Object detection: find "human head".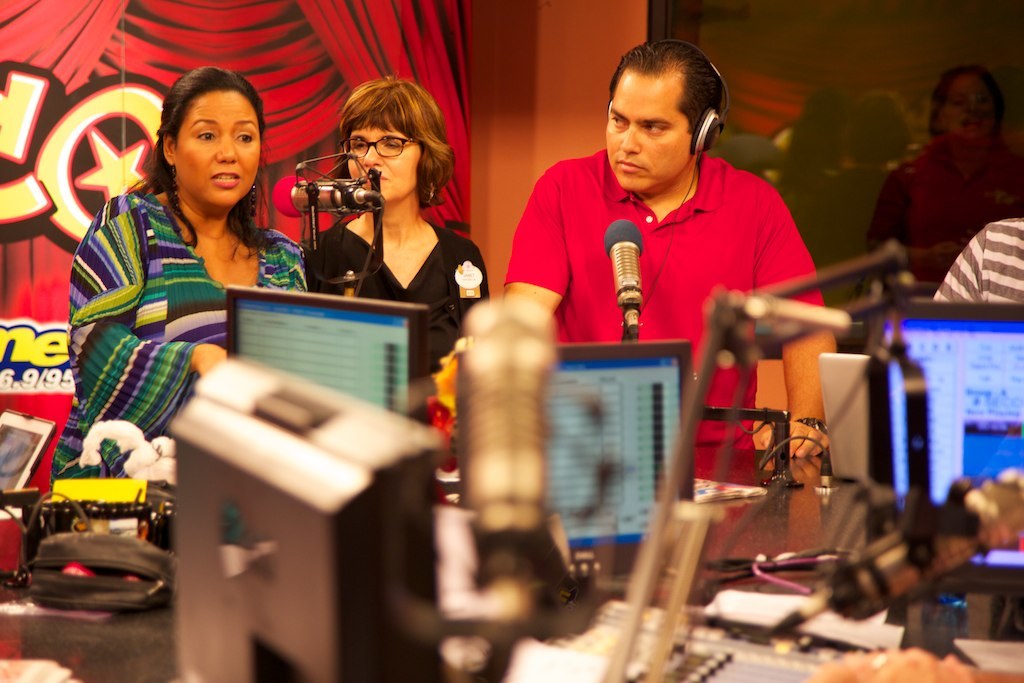
925 63 1009 161.
